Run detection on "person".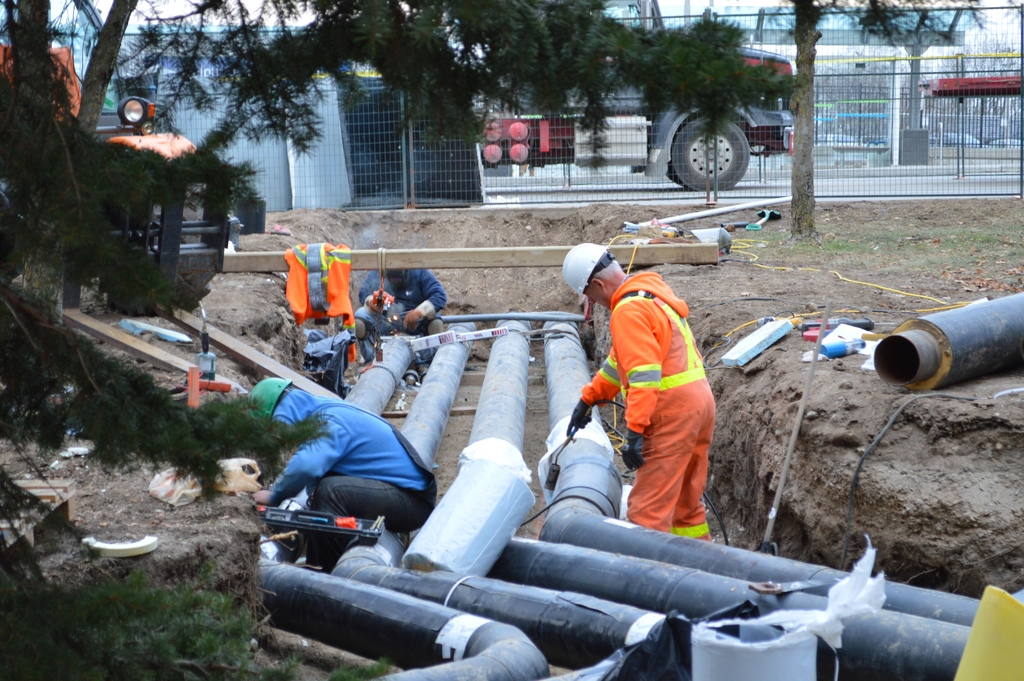
Result: <box>244,381,430,577</box>.
